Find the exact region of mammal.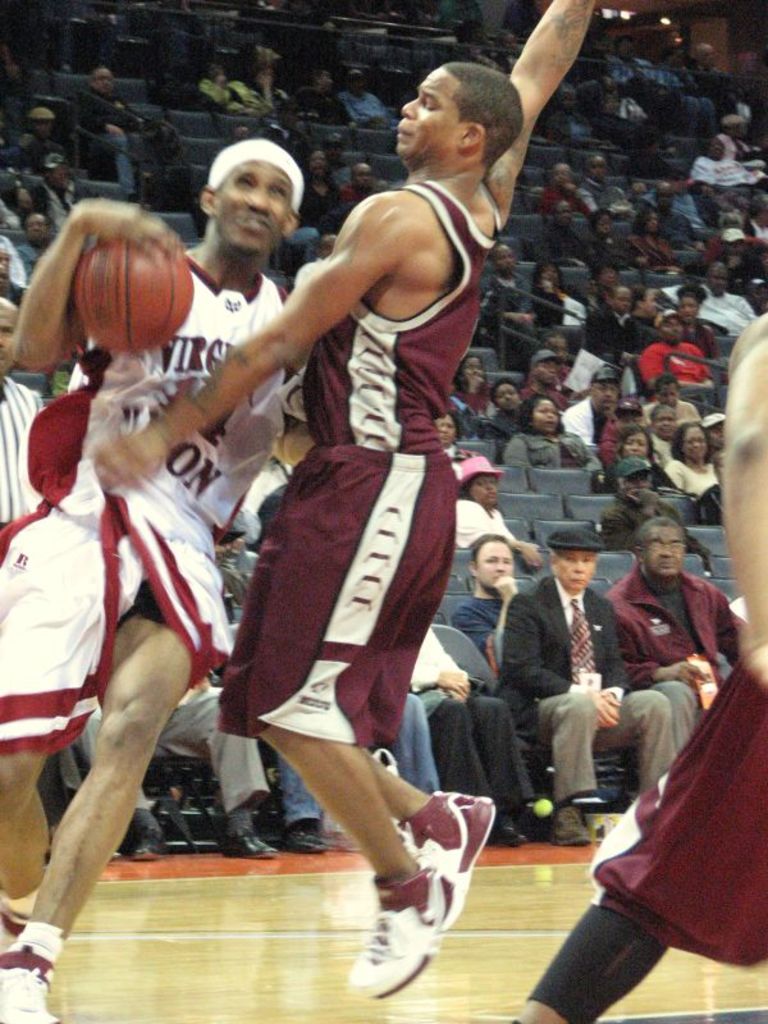
Exact region: l=458, t=15, r=497, b=67.
